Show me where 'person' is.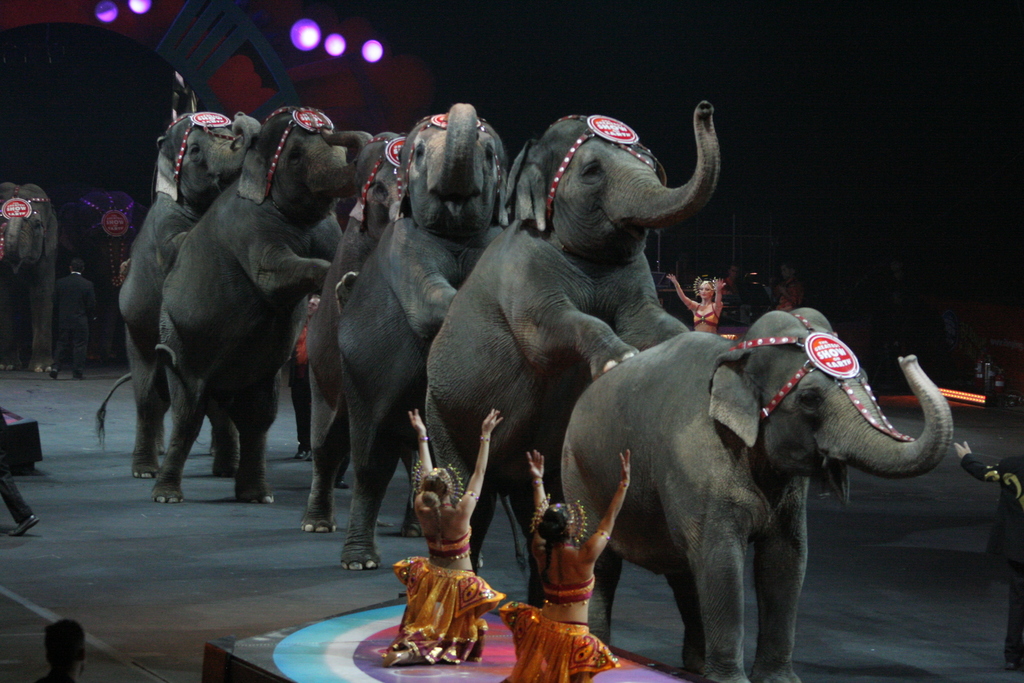
'person' is at (769, 264, 797, 313).
